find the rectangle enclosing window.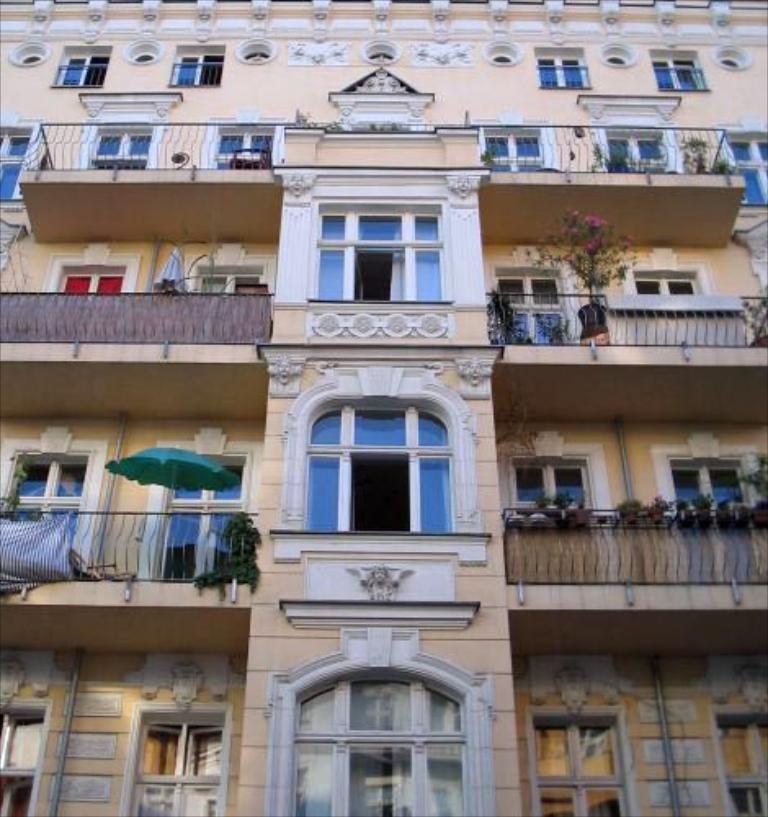
(163,42,224,87).
